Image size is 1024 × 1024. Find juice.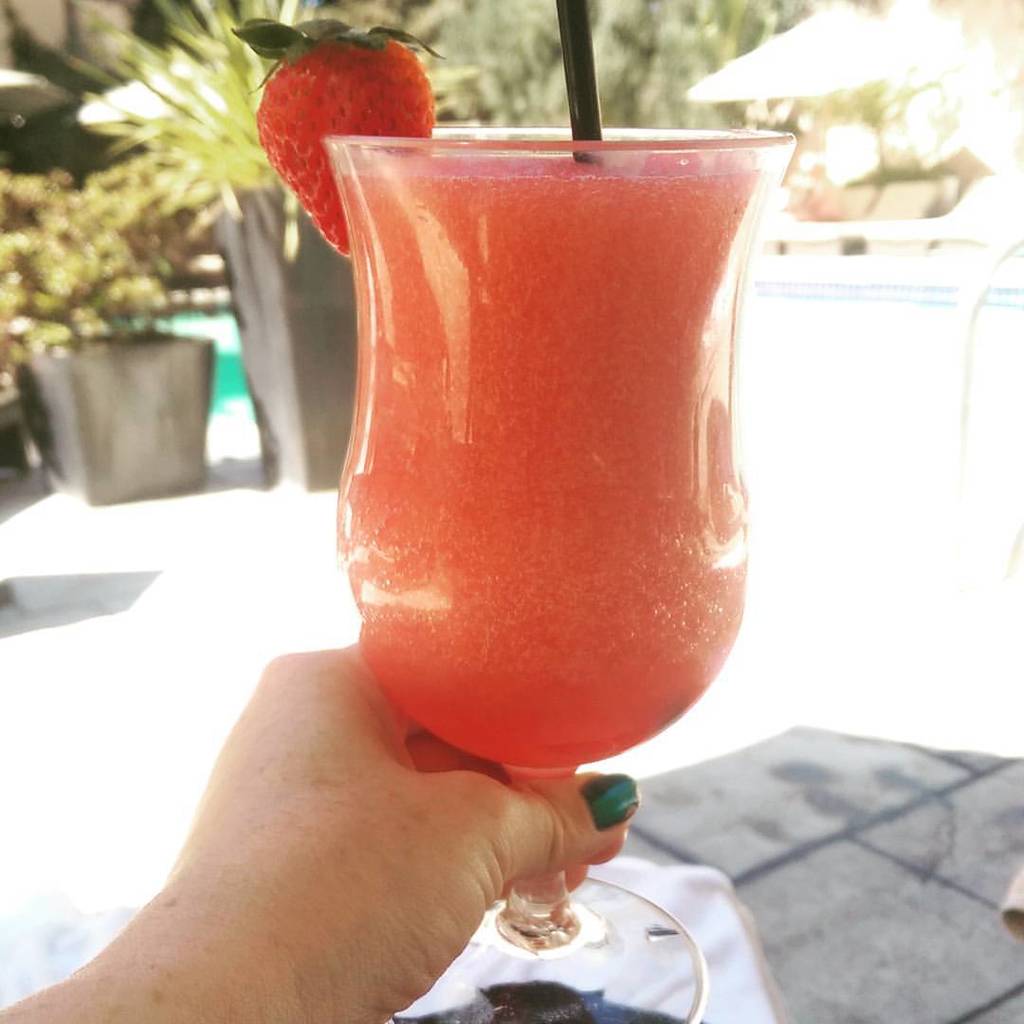
box(314, 143, 778, 820).
